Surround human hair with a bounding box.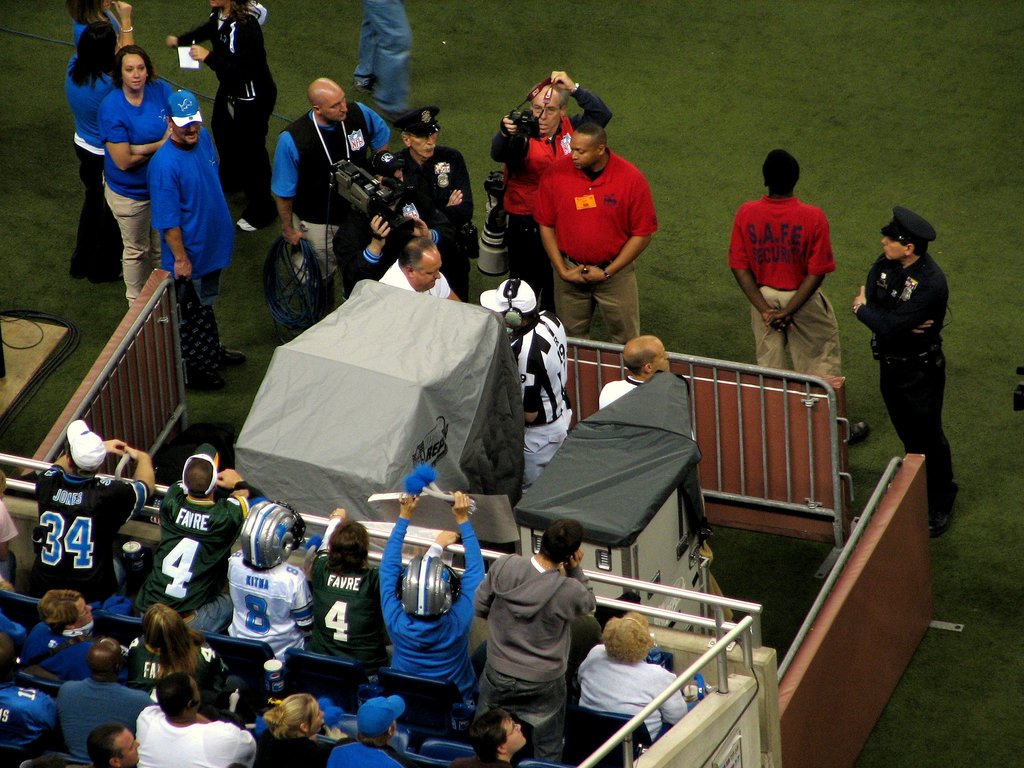
select_region(153, 673, 194, 719).
